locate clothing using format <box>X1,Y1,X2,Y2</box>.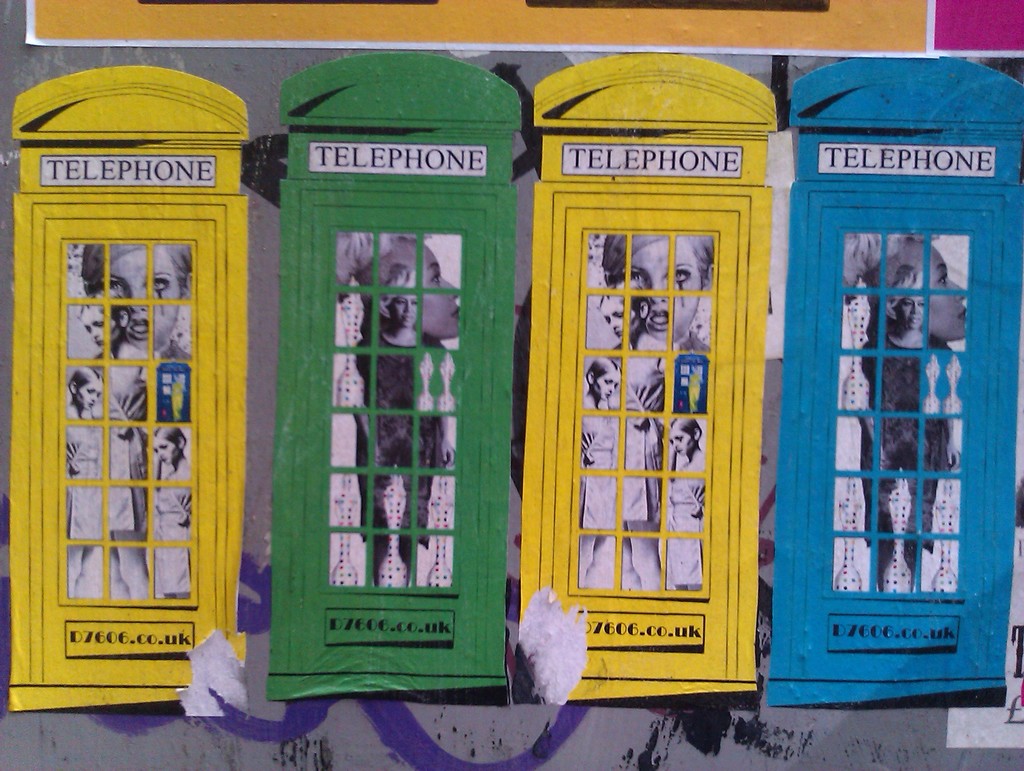
<box>358,327,444,549</box>.
